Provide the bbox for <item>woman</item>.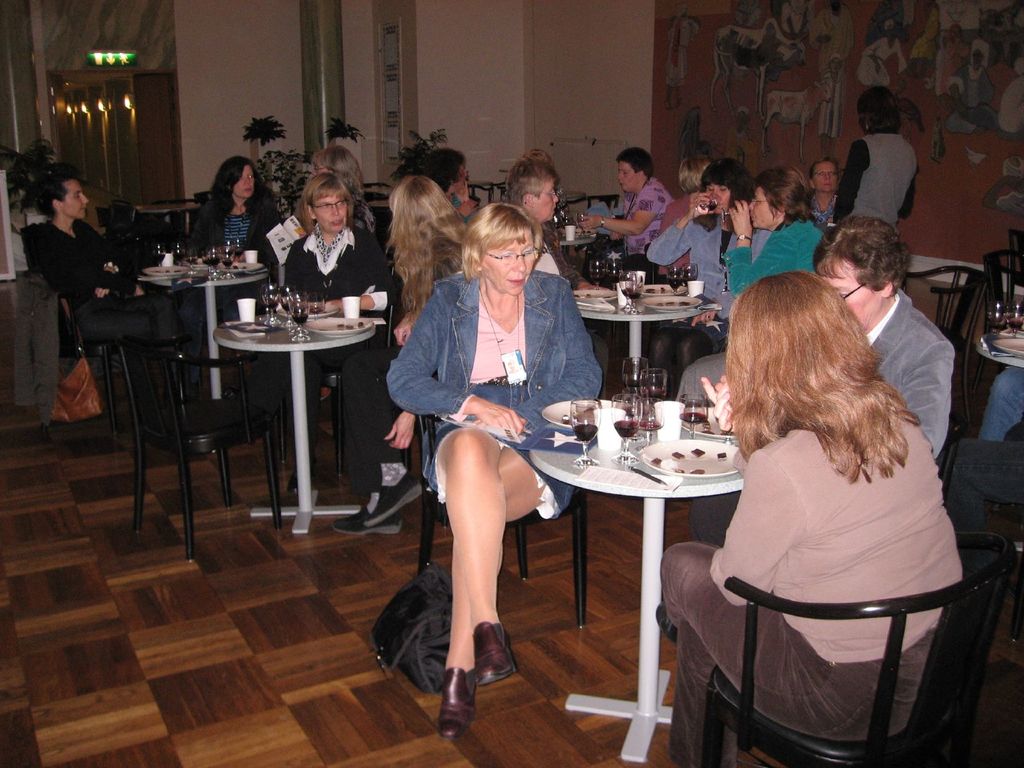
{"x1": 175, "y1": 156, "x2": 285, "y2": 436}.
